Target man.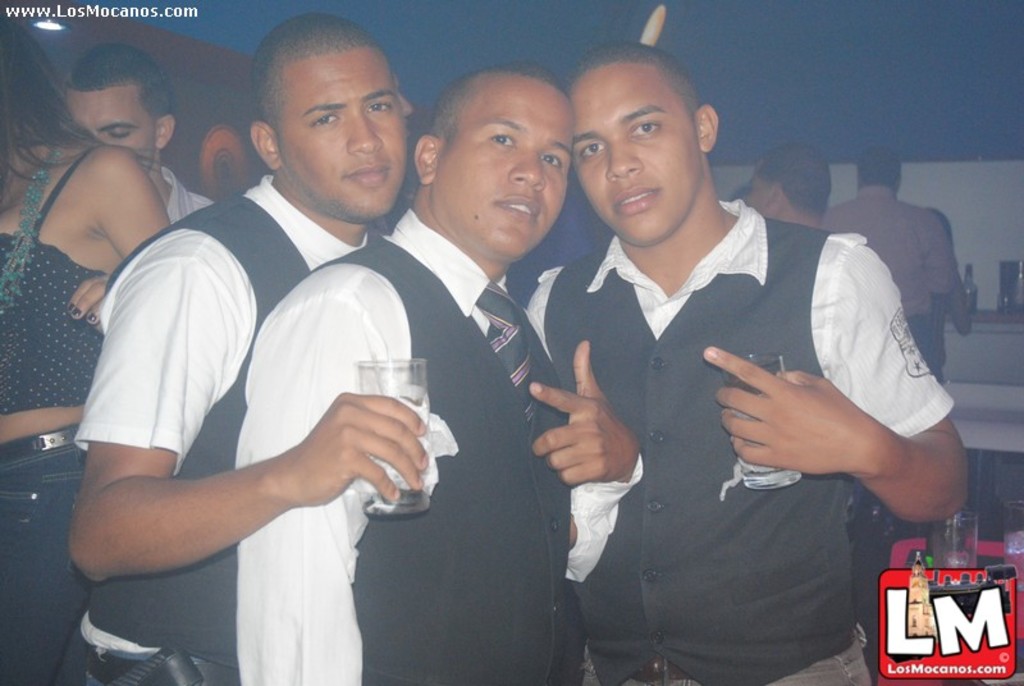
Target region: 61,32,218,233.
